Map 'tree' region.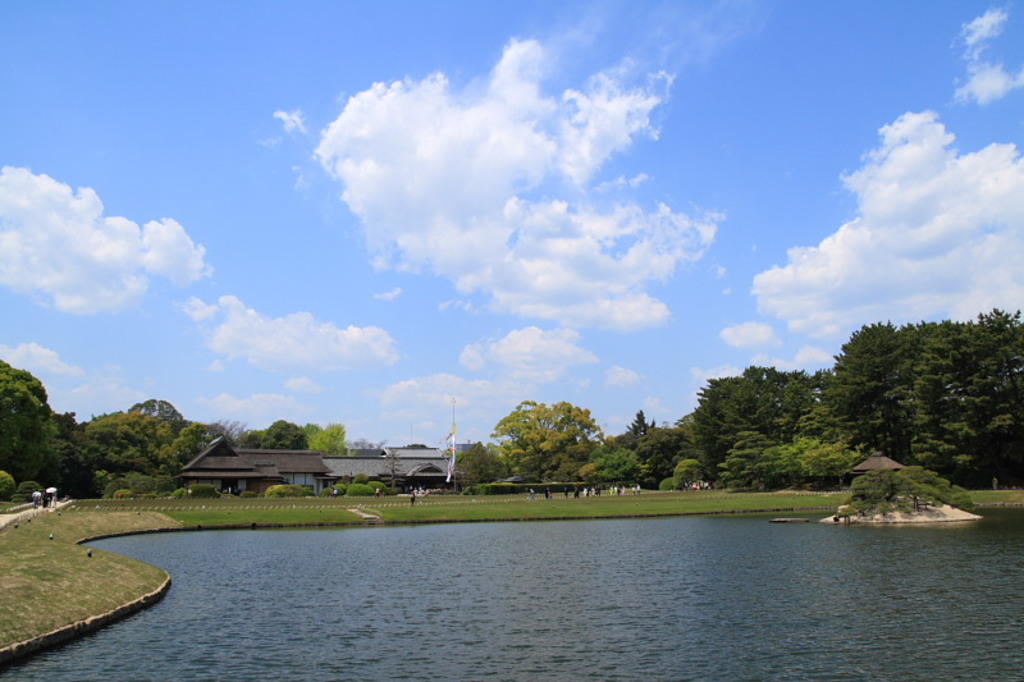
Mapped to <bbox>434, 438, 493, 495</bbox>.
